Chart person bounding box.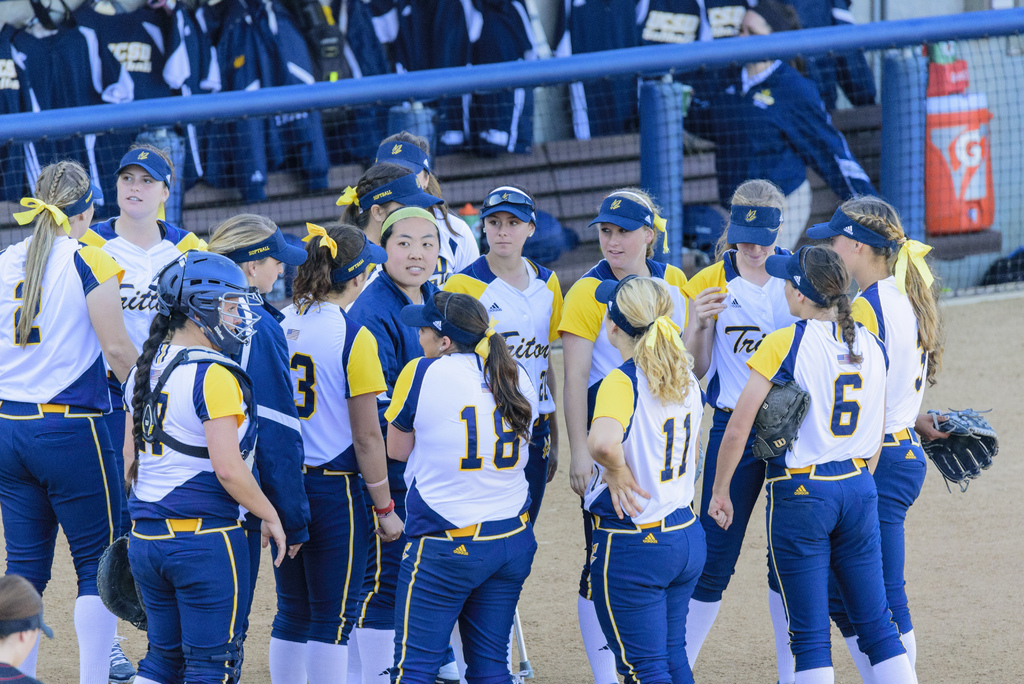
Charted: (339,161,447,281).
